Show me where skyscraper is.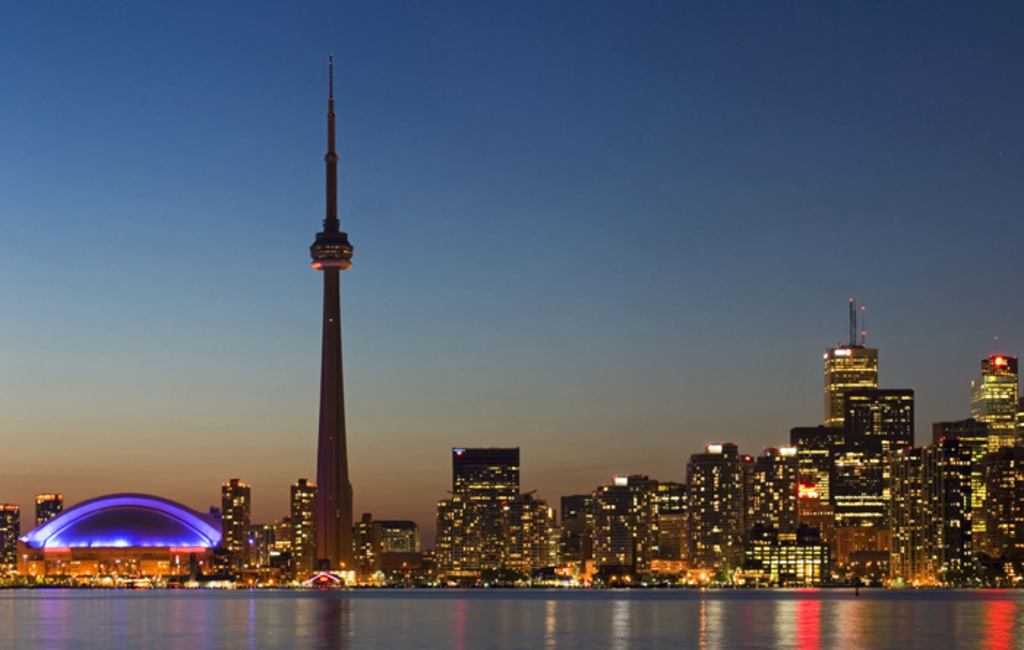
skyscraper is at 0, 508, 16, 574.
